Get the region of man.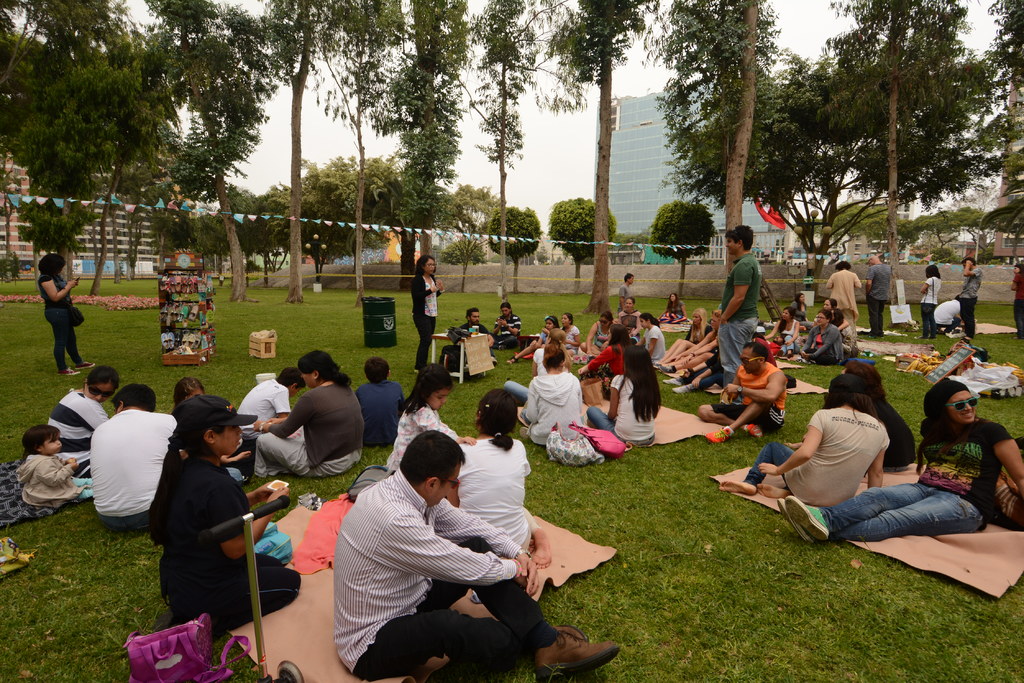
pyautogui.locateOnScreen(957, 257, 984, 341).
